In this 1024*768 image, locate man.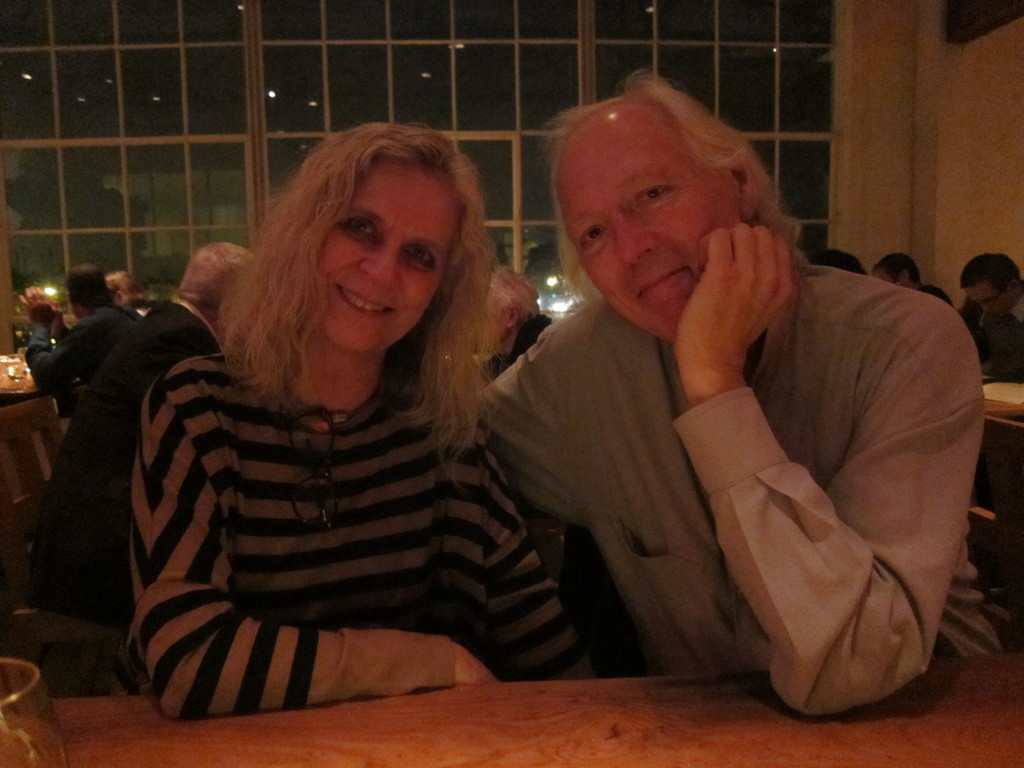
Bounding box: x1=41 y1=232 x2=252 y2=600.
